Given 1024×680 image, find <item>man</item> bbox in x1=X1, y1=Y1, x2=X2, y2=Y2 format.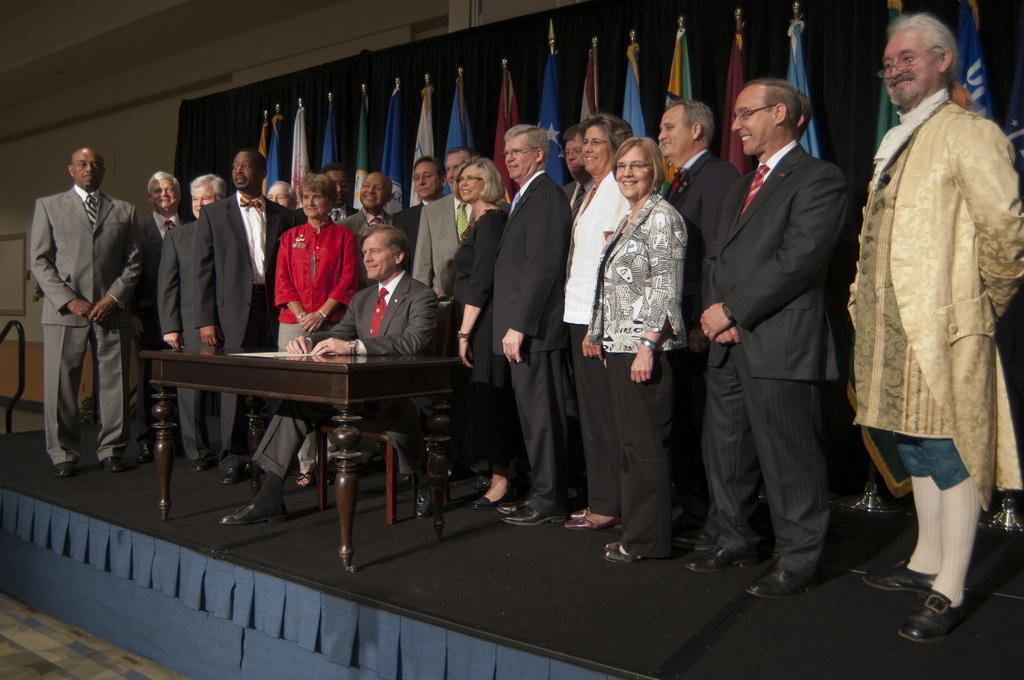
x1=26, y1=138, x2=148, y2=497.
